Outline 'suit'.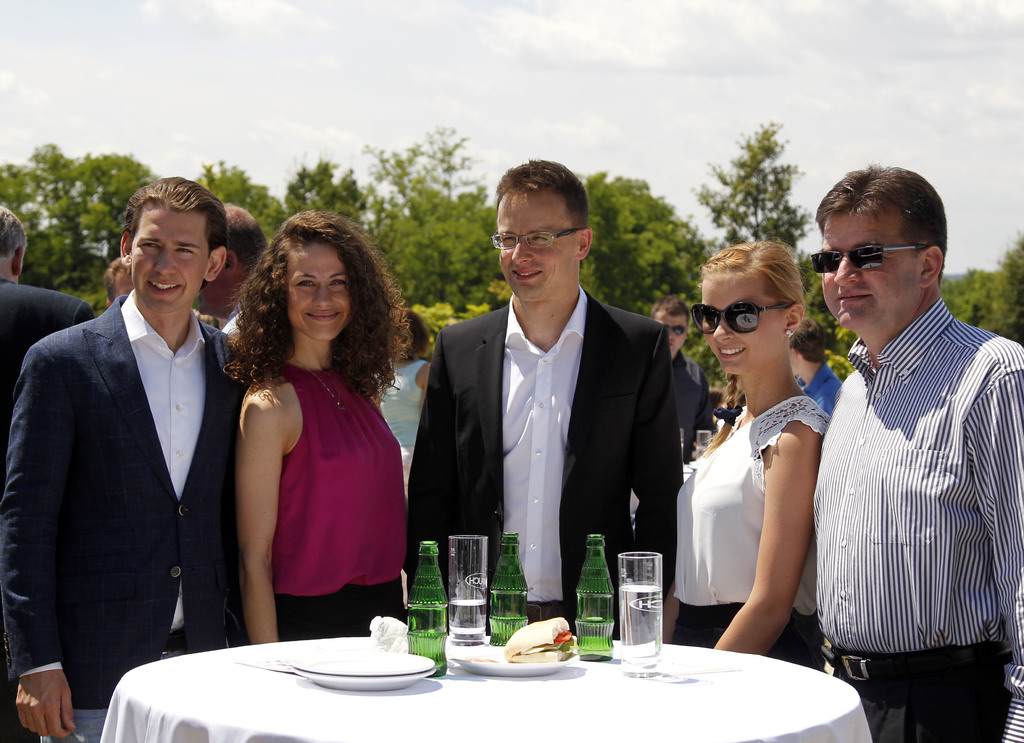
Outline: [0, 287, 254, 714].
